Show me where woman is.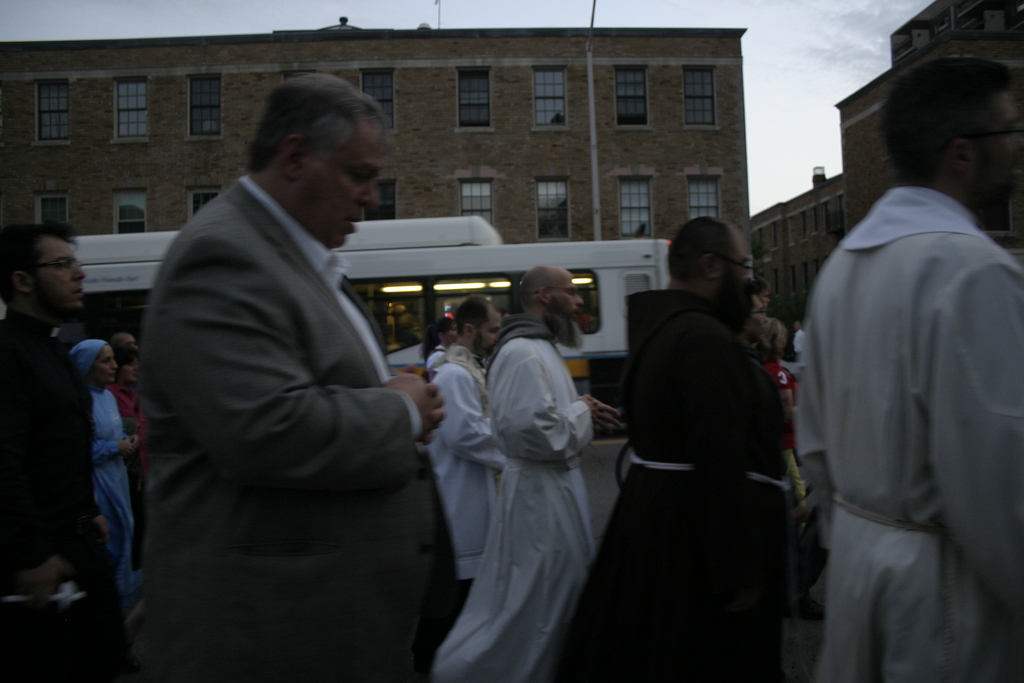
woman is at BBox(78, 320, 147, 648).
